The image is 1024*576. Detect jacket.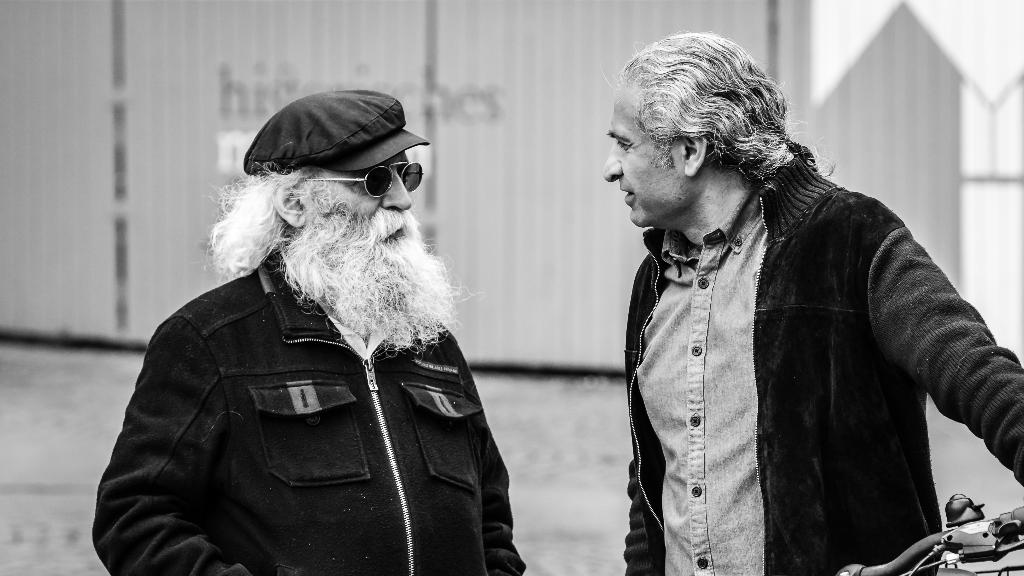
Detection: BBox(615, 152, 1023, 575).
